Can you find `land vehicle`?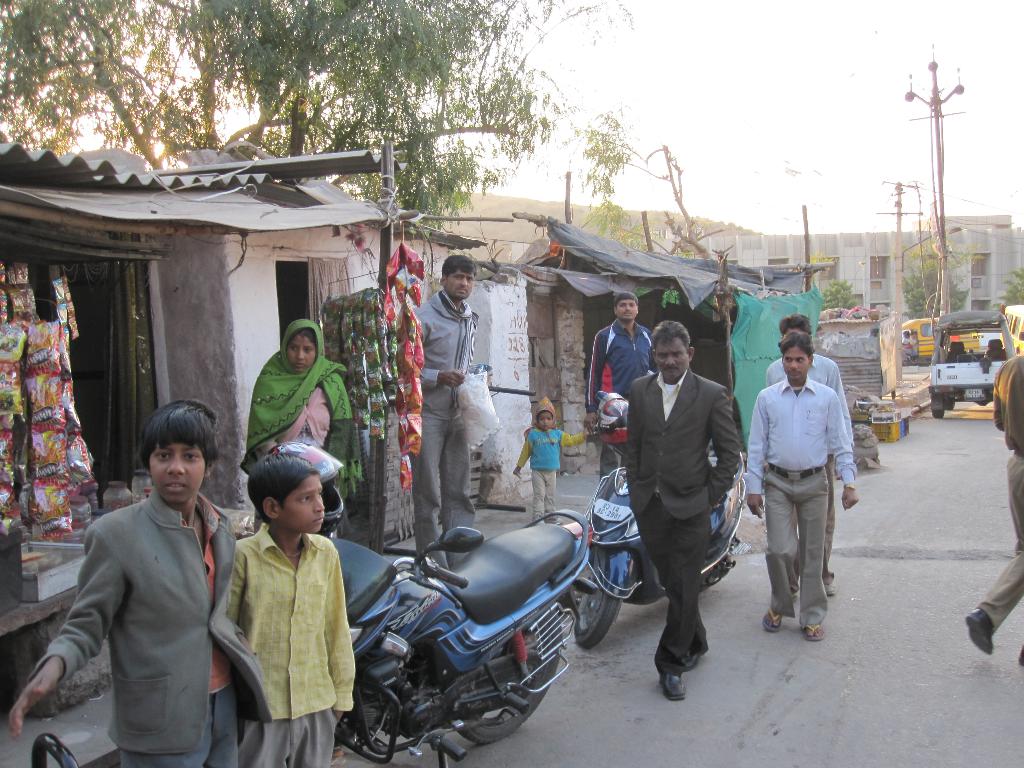
Yes, bounding box: [left=927, top=308, right=1017, bottom=418].
